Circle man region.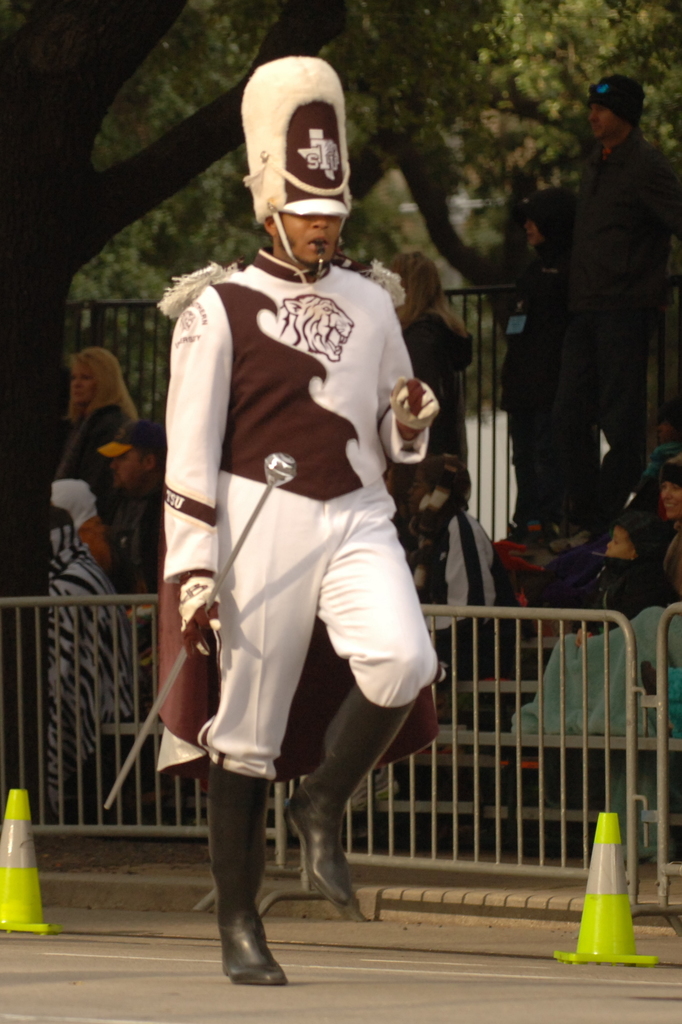
Region: 153, 50, 449, 993.
